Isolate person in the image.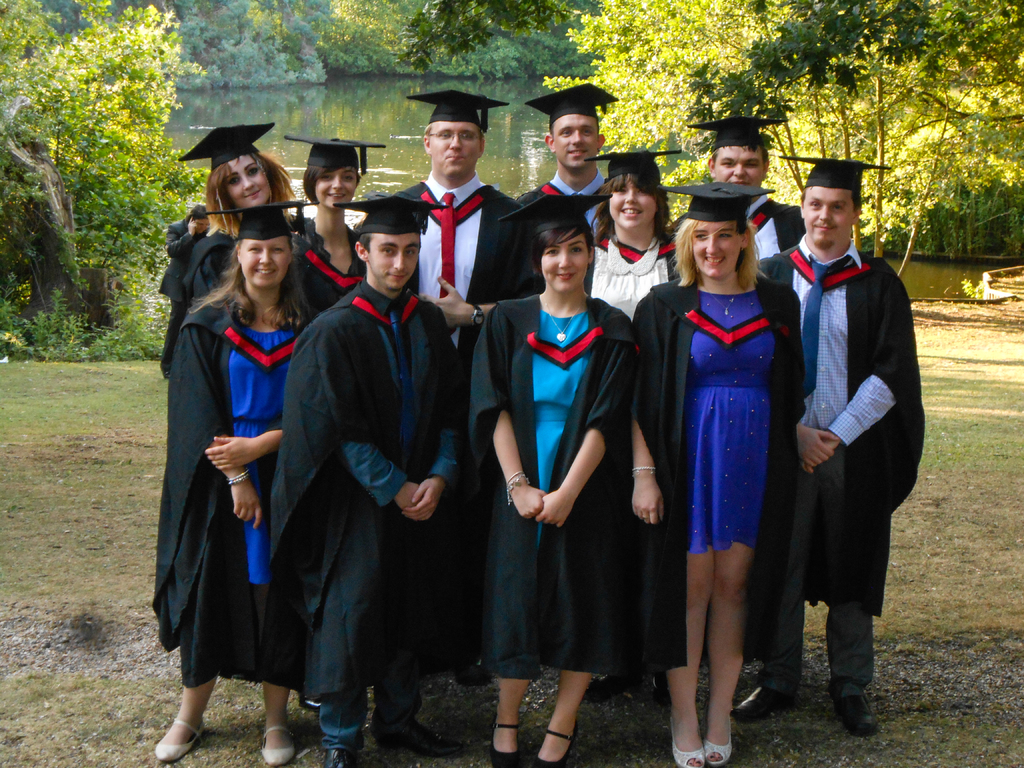
Isolated region: box(152, 203, 330, 767).
